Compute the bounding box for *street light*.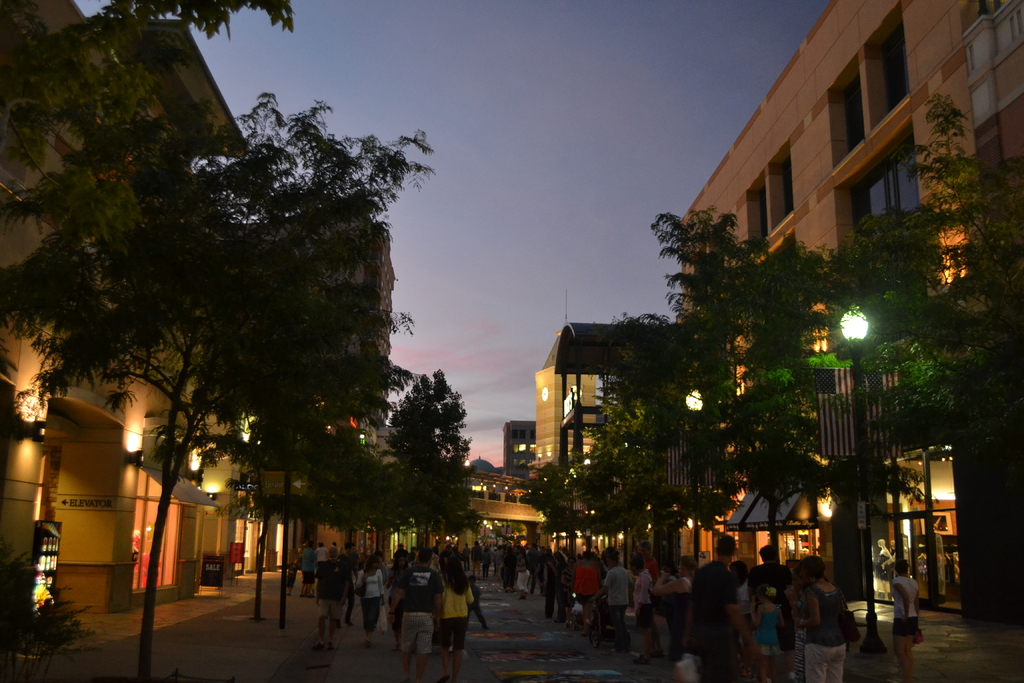
<box>683,386,706,579</box>.
